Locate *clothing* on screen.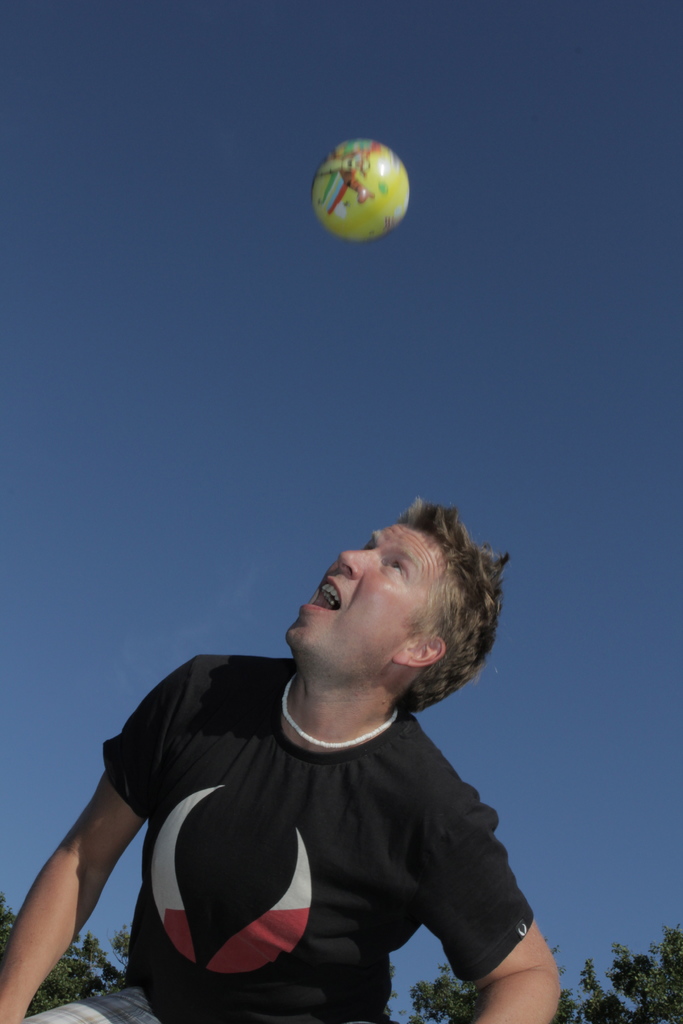
On screen at select_region(100, 675, 537, 1009).
